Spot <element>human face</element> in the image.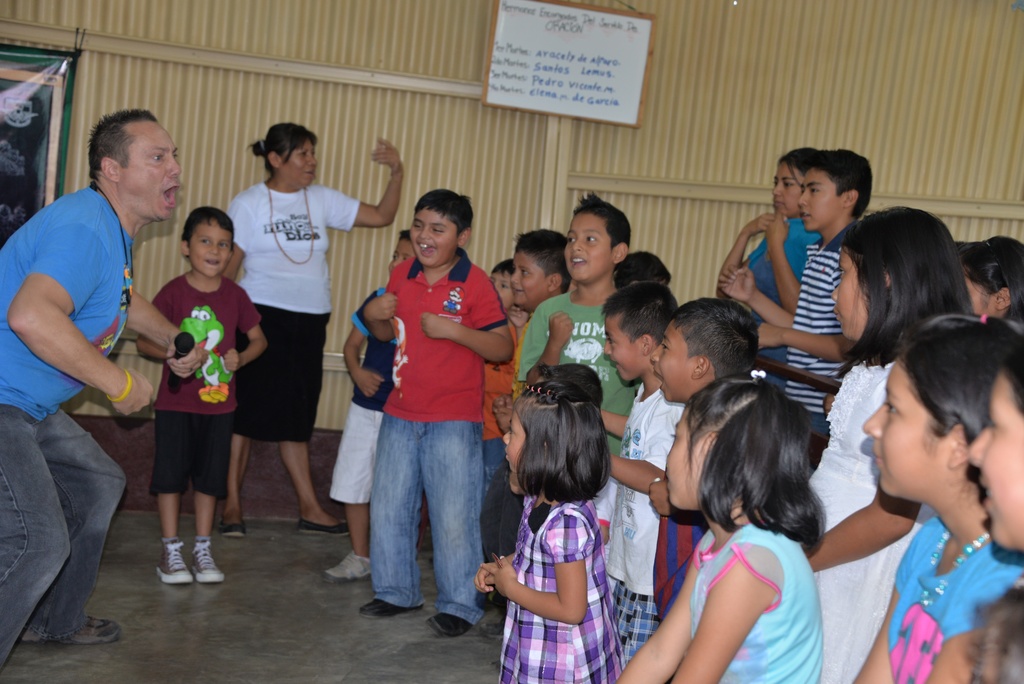
<element>human face</element> found at bbox=[564, 215, 610, 280].
